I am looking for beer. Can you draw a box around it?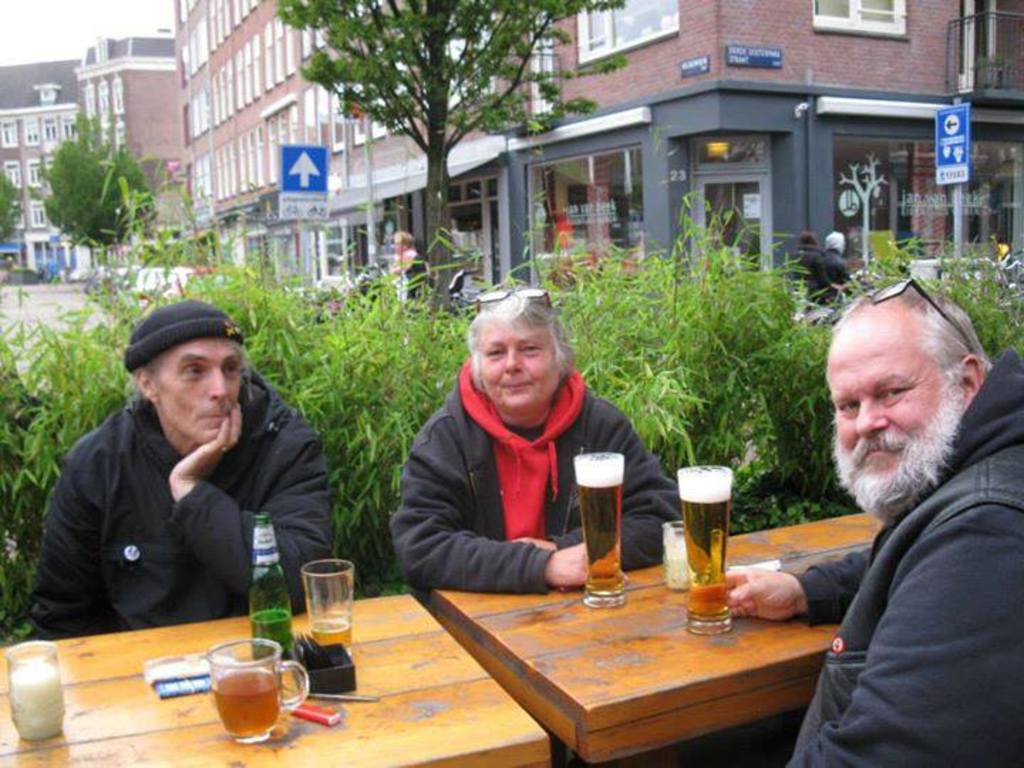
Sure, the bounding box is BBox(673, 468, 728, 614).
